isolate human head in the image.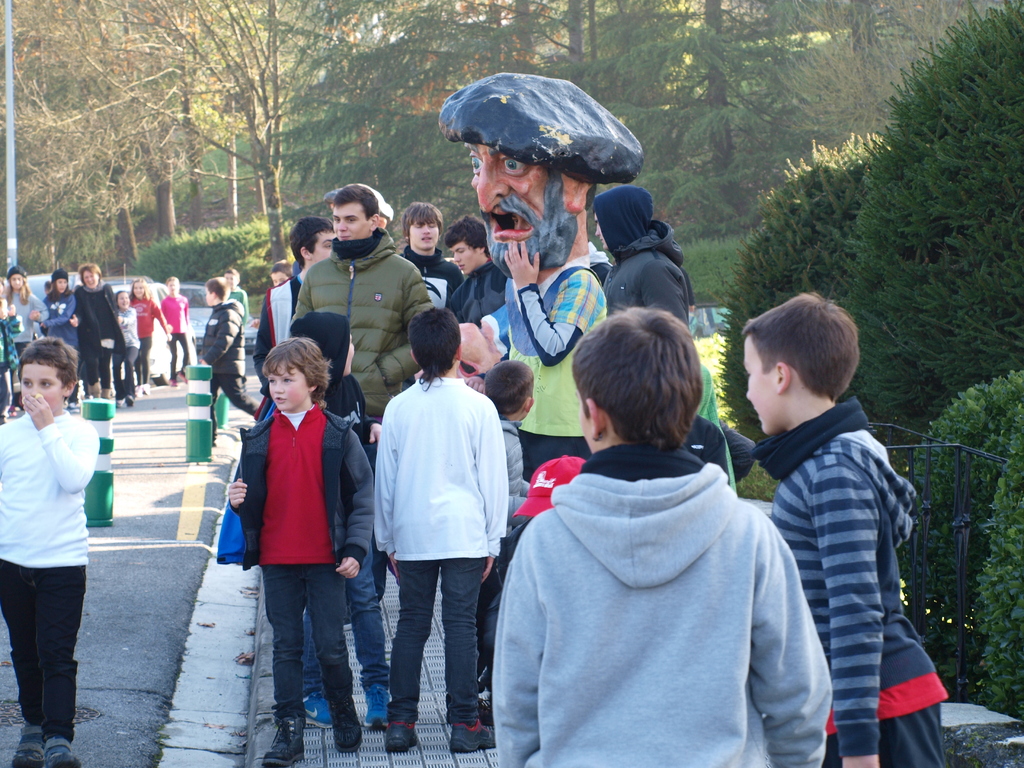
Isolated region: {"x1": 79, "y1": 261, "x2": 102, "y2": 290}.
